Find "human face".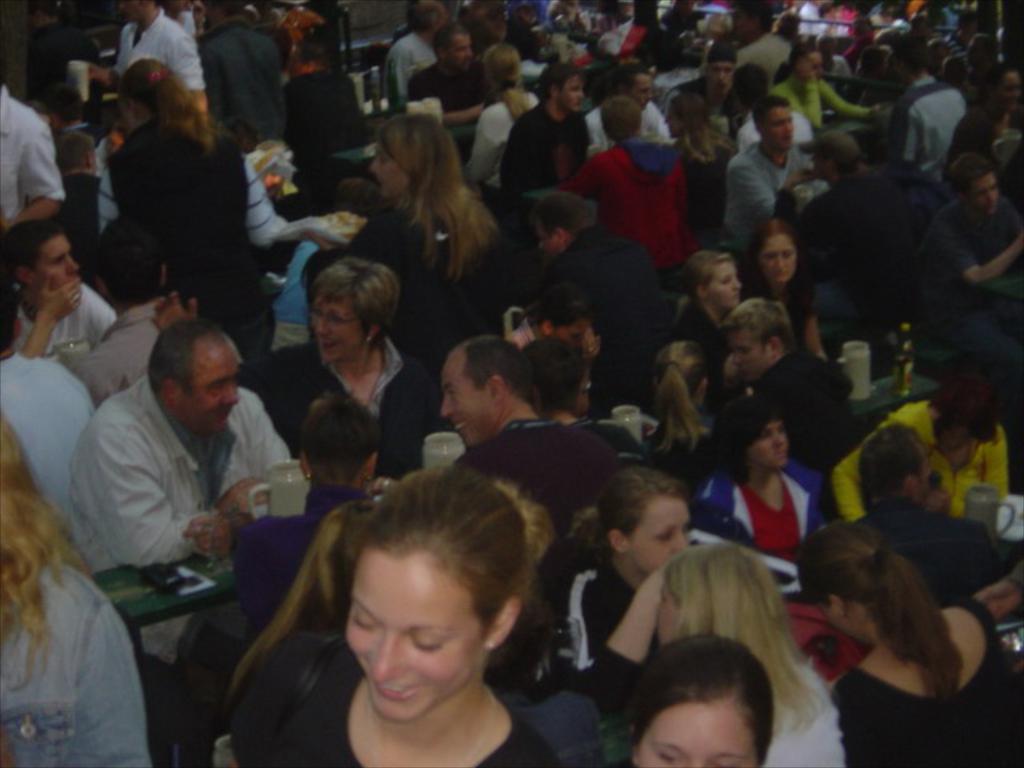
712,54,730,80.
